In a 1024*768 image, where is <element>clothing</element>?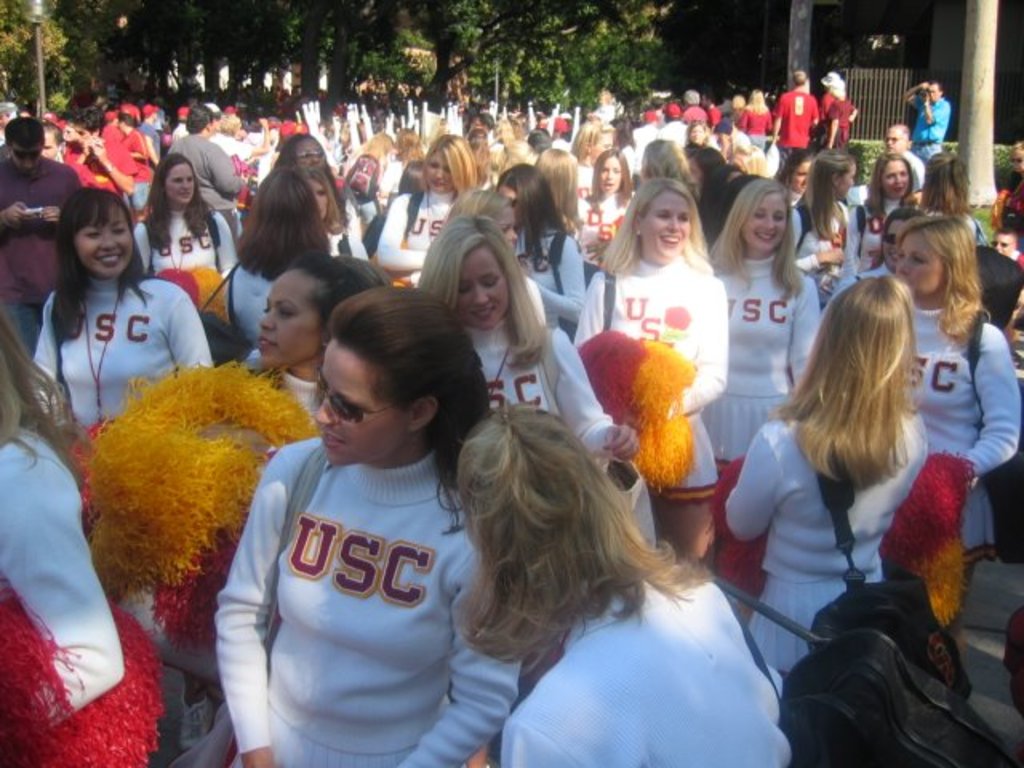
box=[136, 198, 240, 275].
